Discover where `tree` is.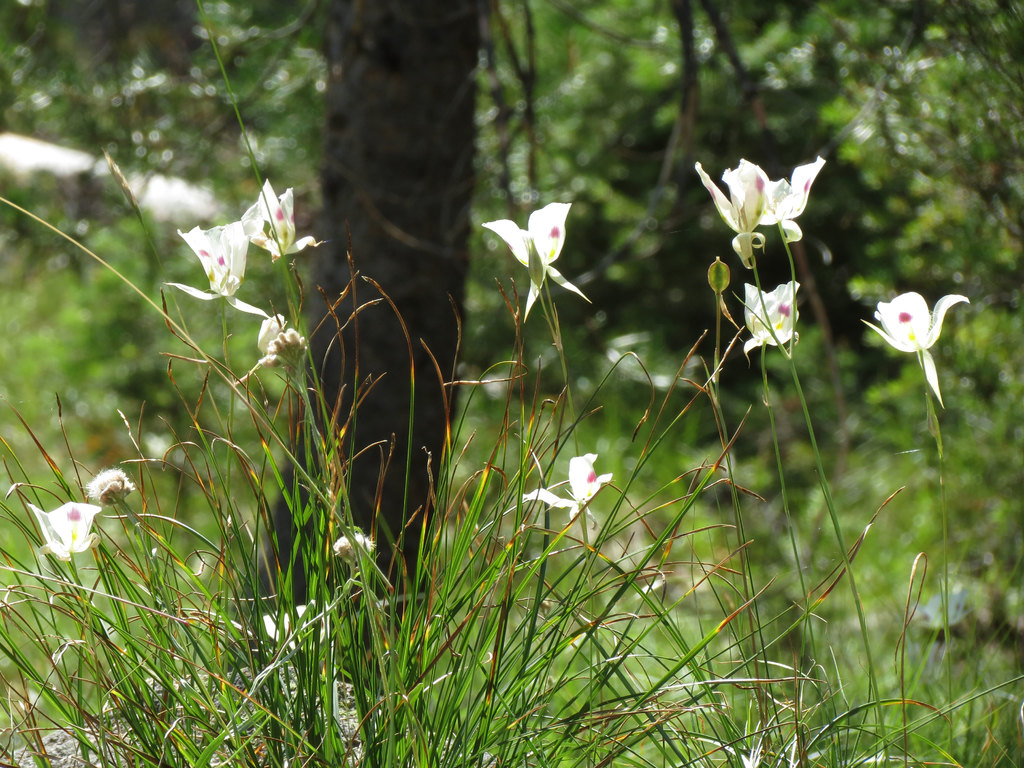
Discovered at <box>220,0,490,767</box>.
